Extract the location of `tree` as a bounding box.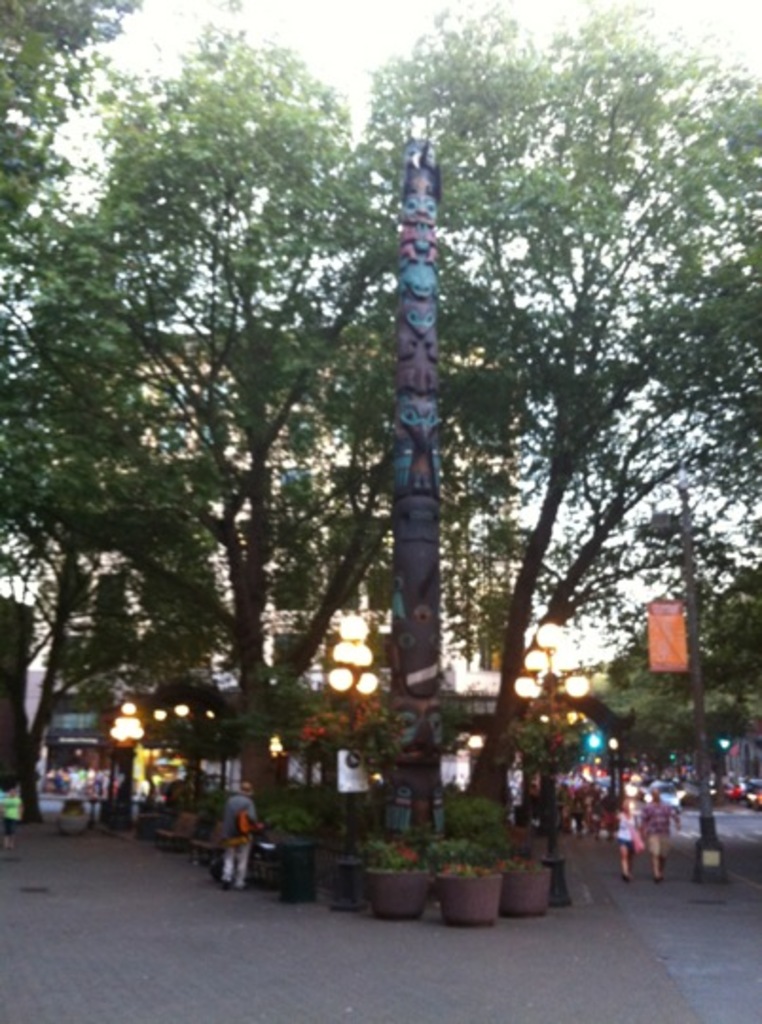
crop(533, 569, 760, 795).
